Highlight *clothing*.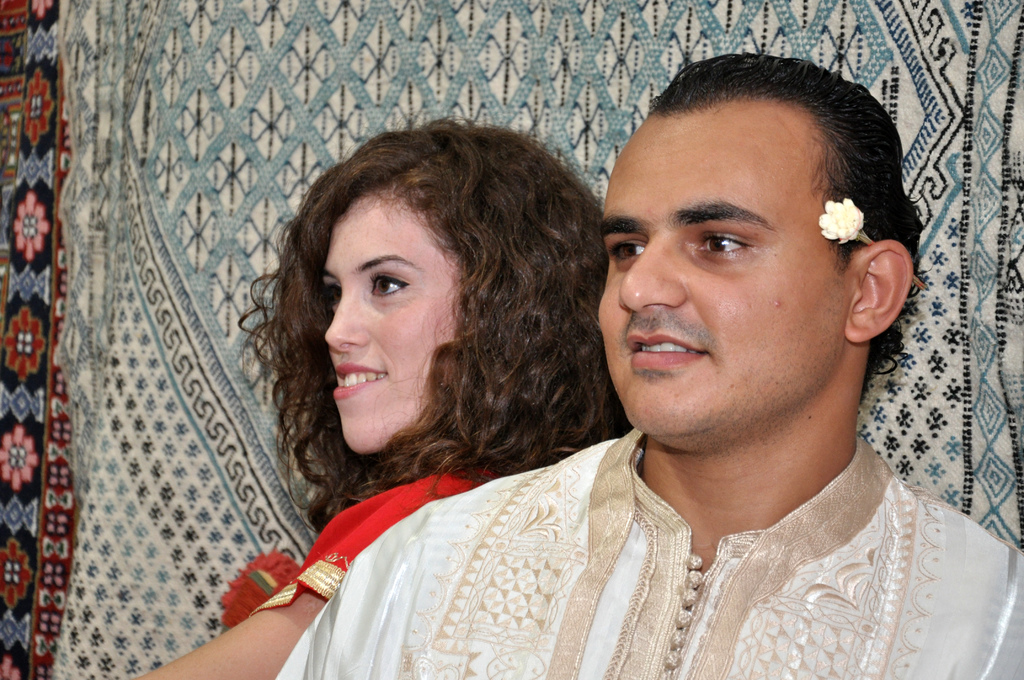
Highlighted region: region(225, 451, 572, 613).
